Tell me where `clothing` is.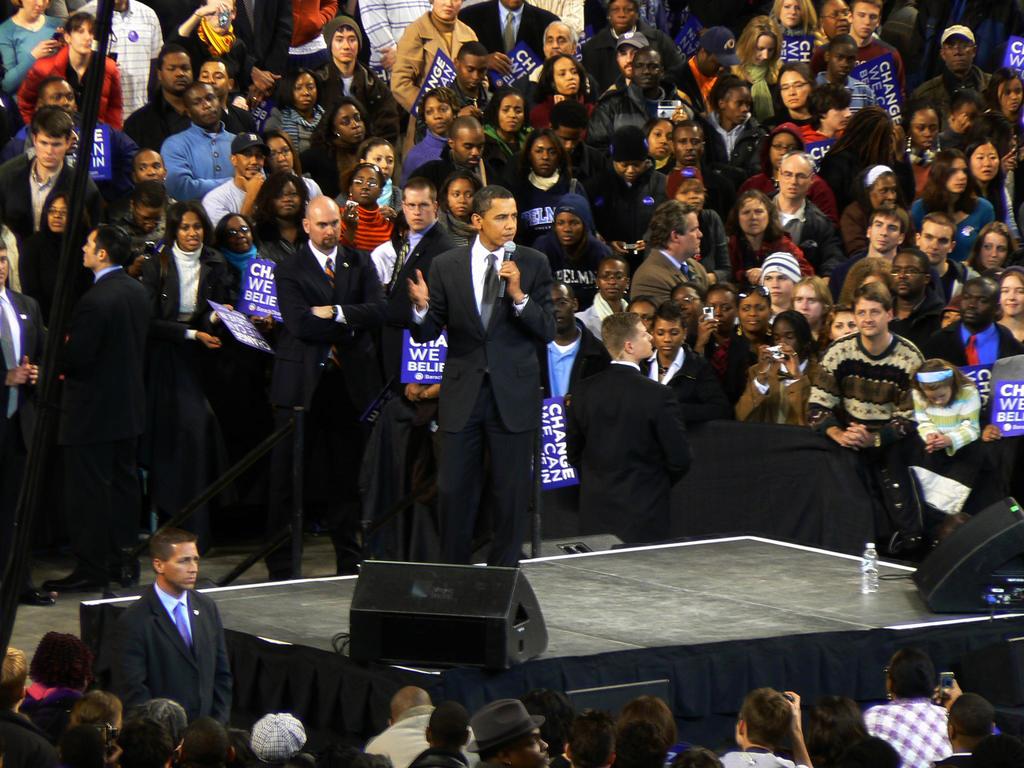
`clothing` is at 20,40,127,132.
